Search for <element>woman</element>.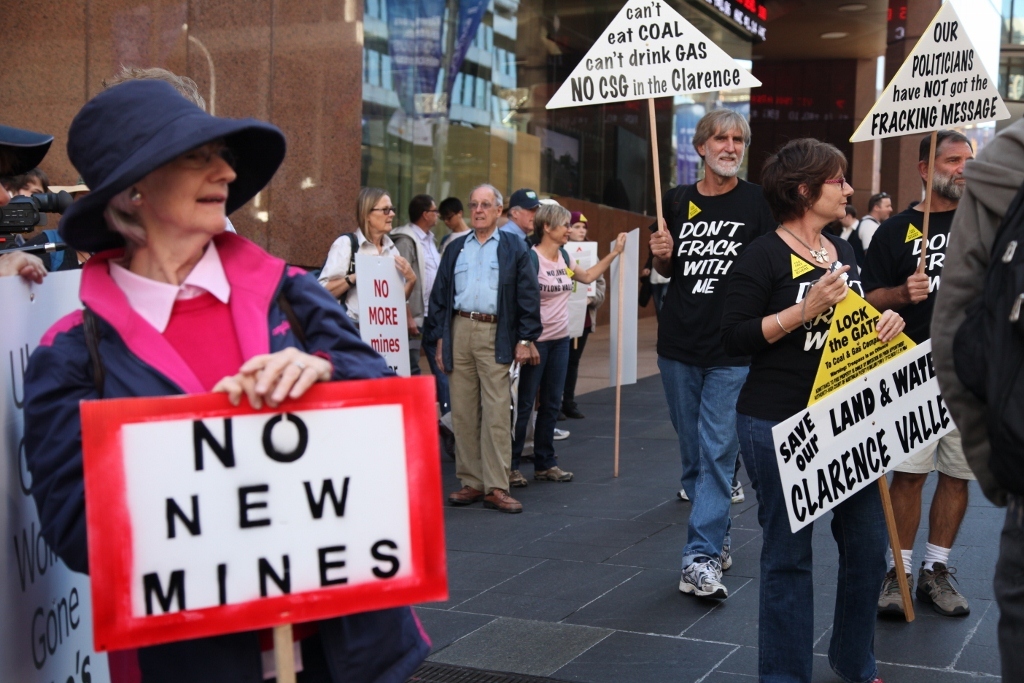
Found at 531, 202, 626, 486.
